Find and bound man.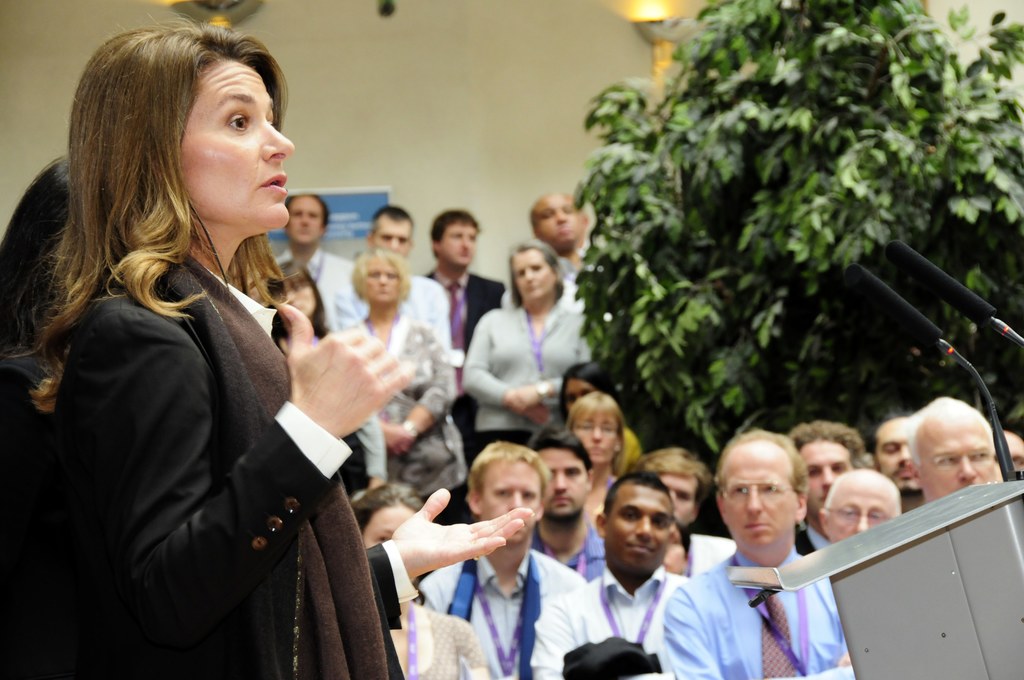
Bound: region(504, 190, 591, 314).
